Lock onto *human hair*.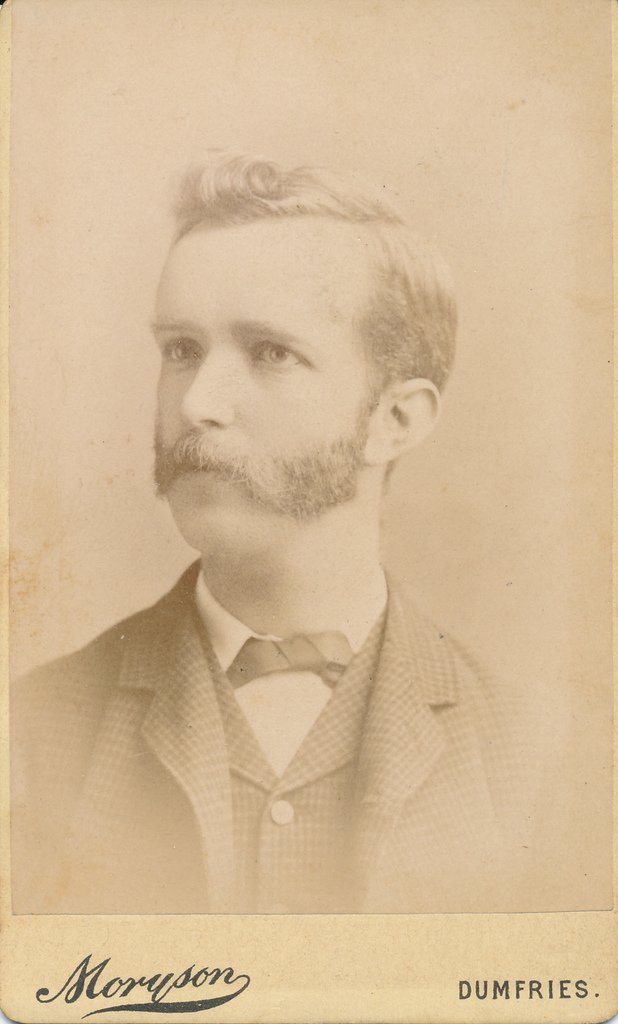
Locked: [left=147, top=174, right=441, bottom=415].
